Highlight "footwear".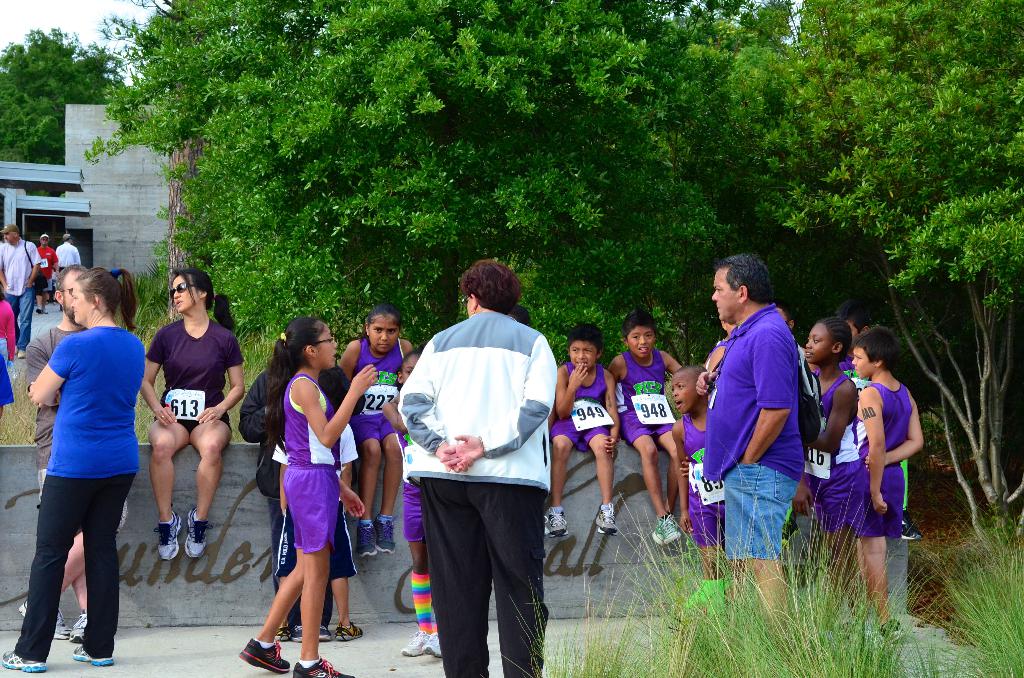
Highlighted region: [15, 351, 23, 357].
